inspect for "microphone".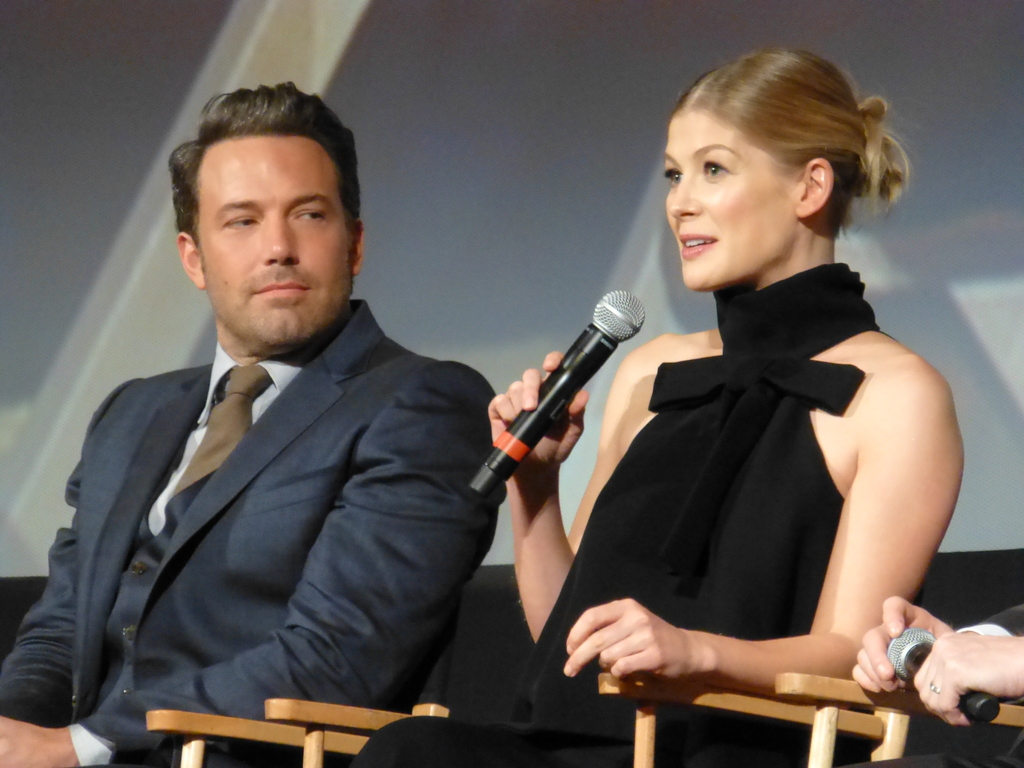
Inspection: Rect(887, 624, 1004, 722).
